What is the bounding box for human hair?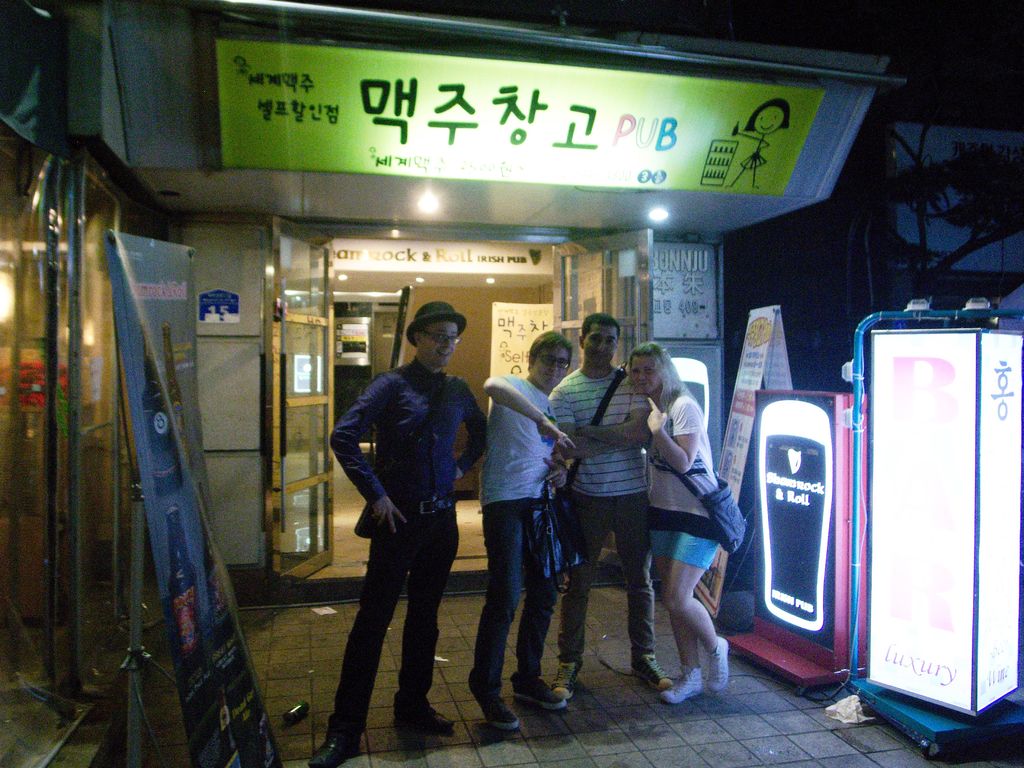
[579, 312, 621, 347].
